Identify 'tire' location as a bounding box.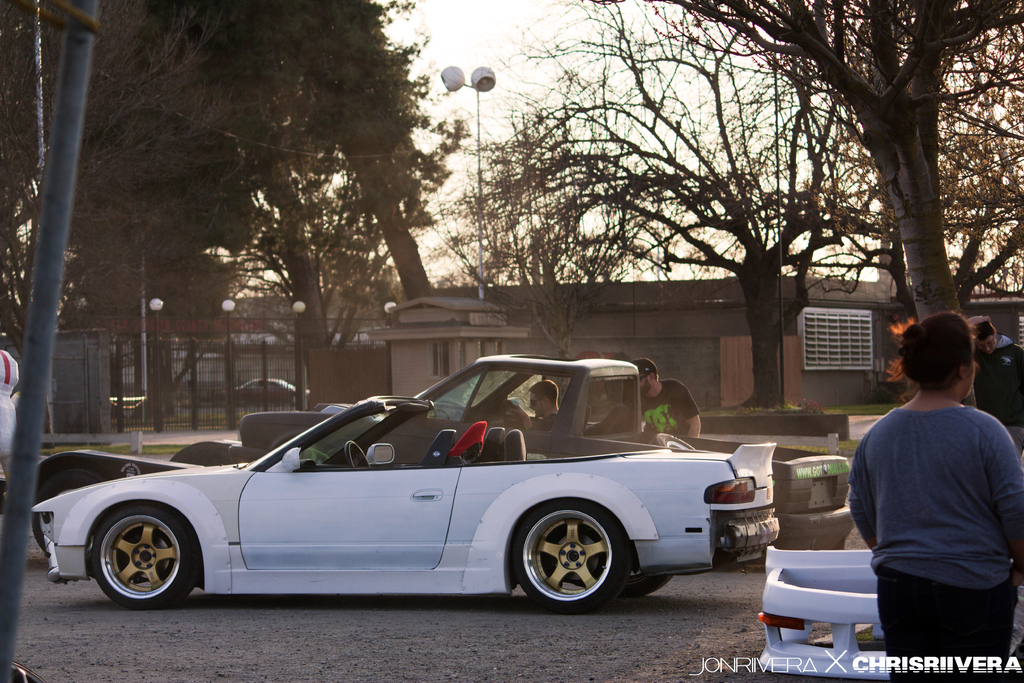
BBox(630, 573, 669, 598).
